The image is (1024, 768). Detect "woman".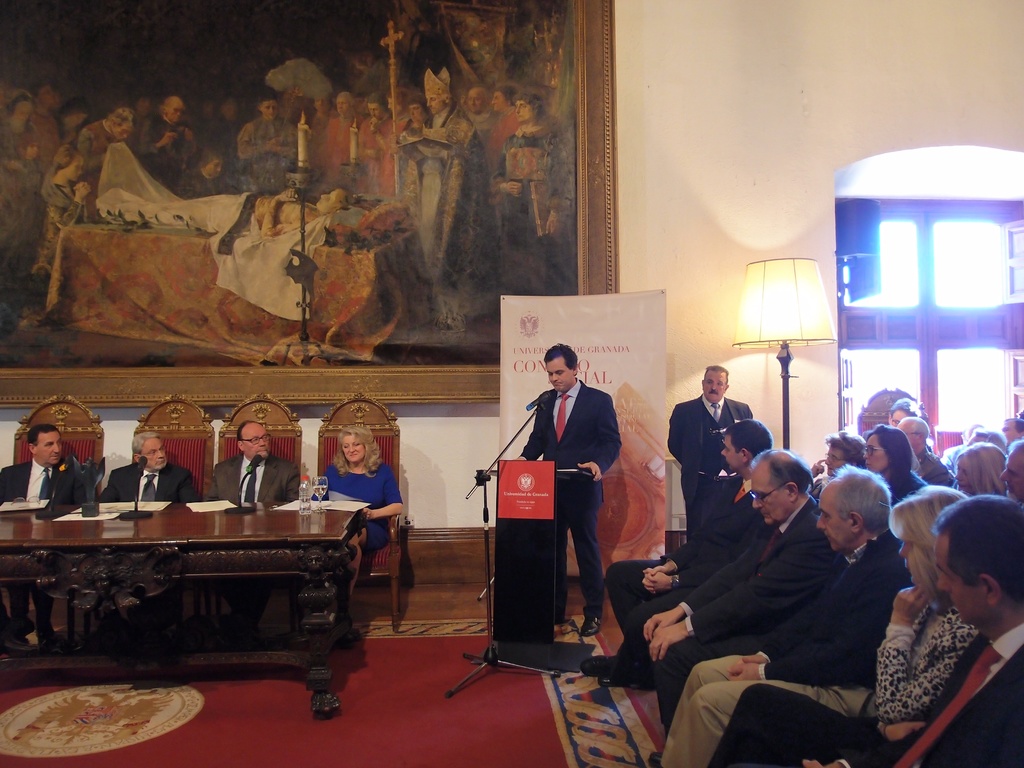
Detection: pyautogui.locateOnScreen(952, 444, 1009, 500).
